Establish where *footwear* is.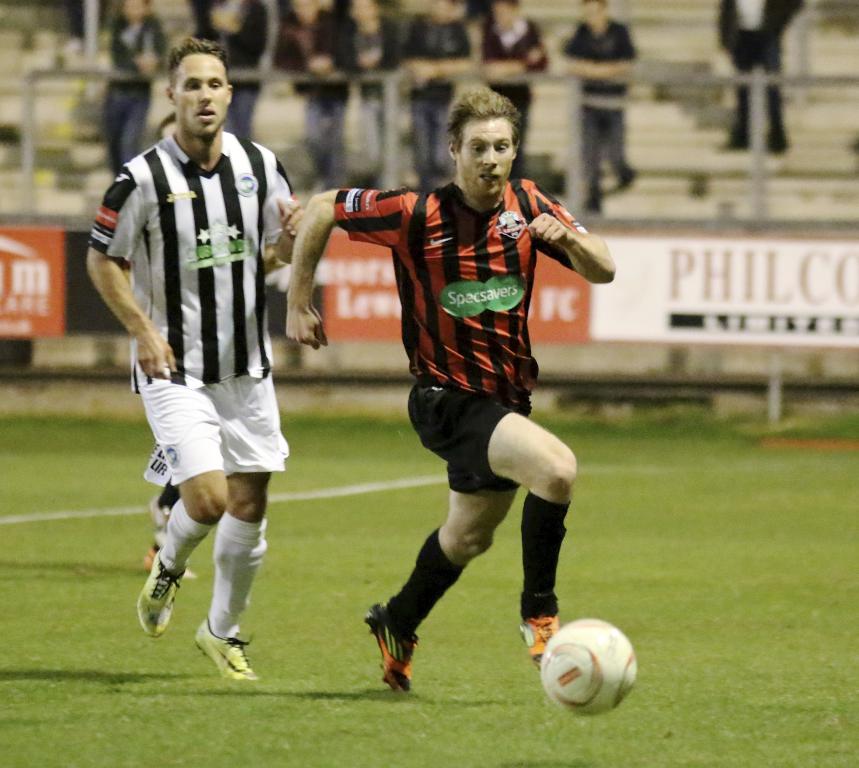
Established at <bbox>143, 539, 195, 584</bbox>.
